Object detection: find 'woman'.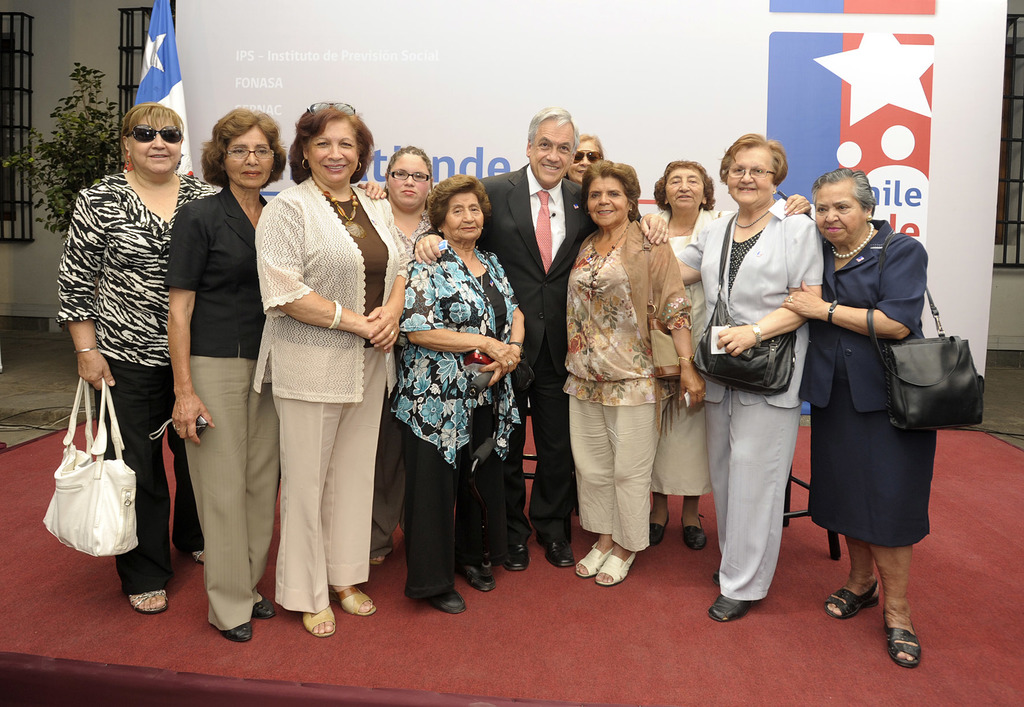
left=563, top=127, right=610, bottom=200.
